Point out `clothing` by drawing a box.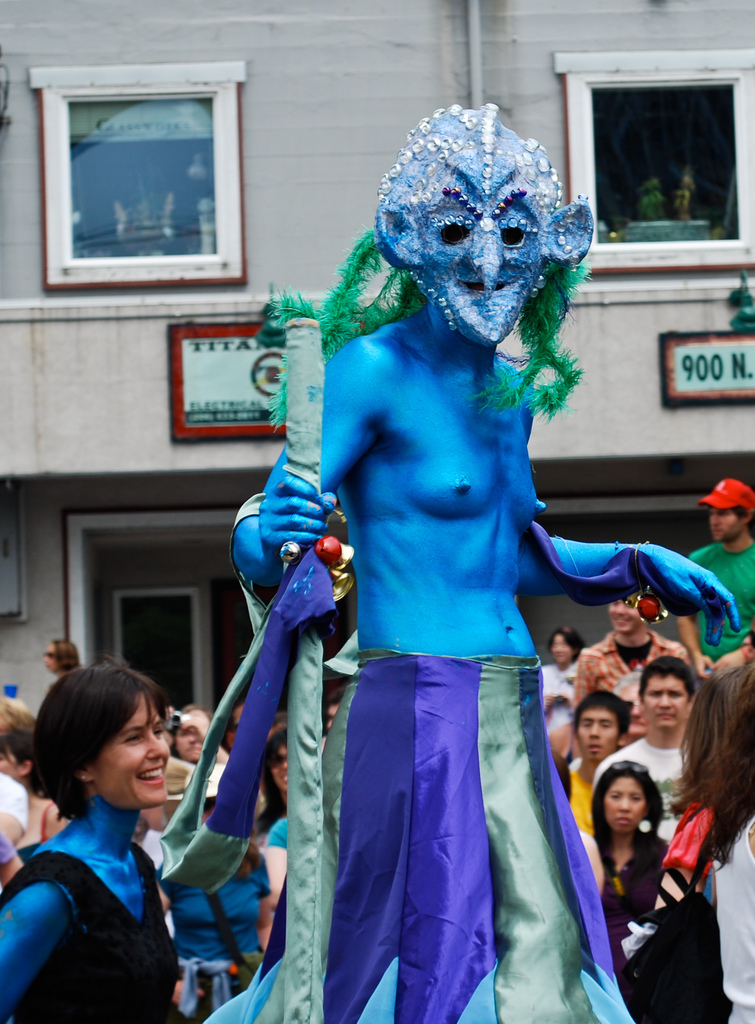
Rect(608, 732, 702, 853).
